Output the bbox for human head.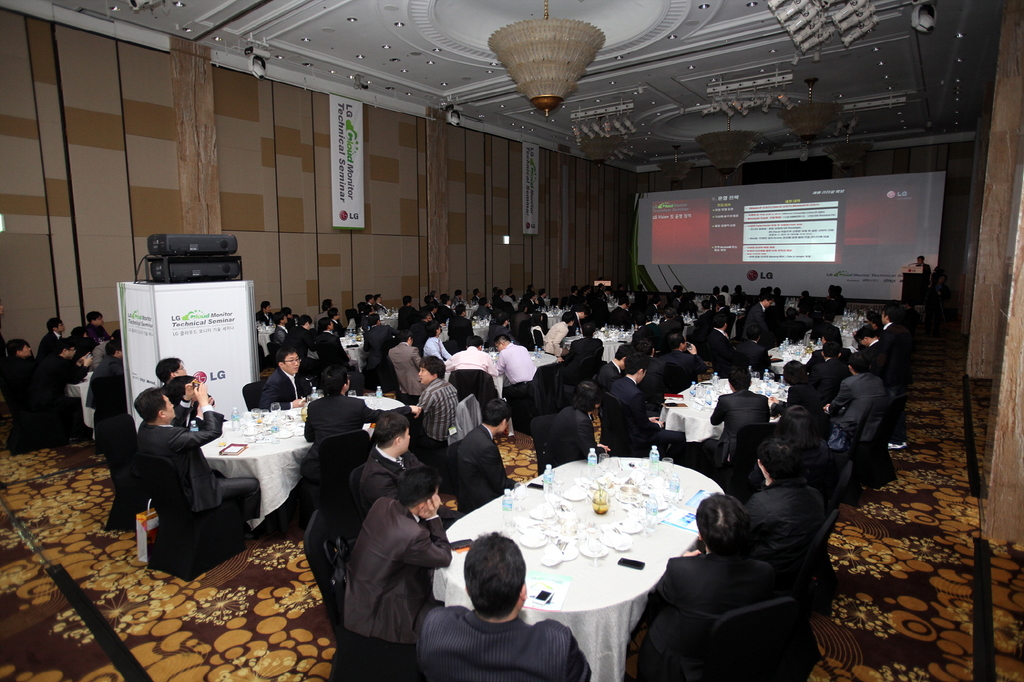
Rect(616, 340, 633, 367).
